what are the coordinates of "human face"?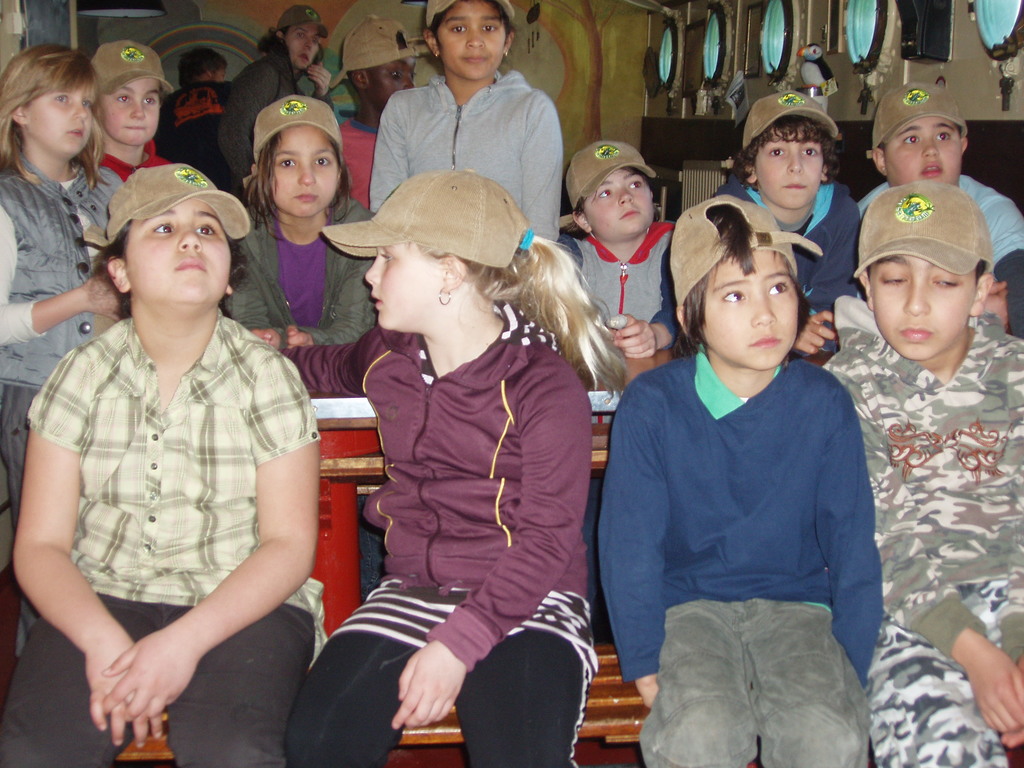
x1=99, y1=77, x2=166, y2=142.
